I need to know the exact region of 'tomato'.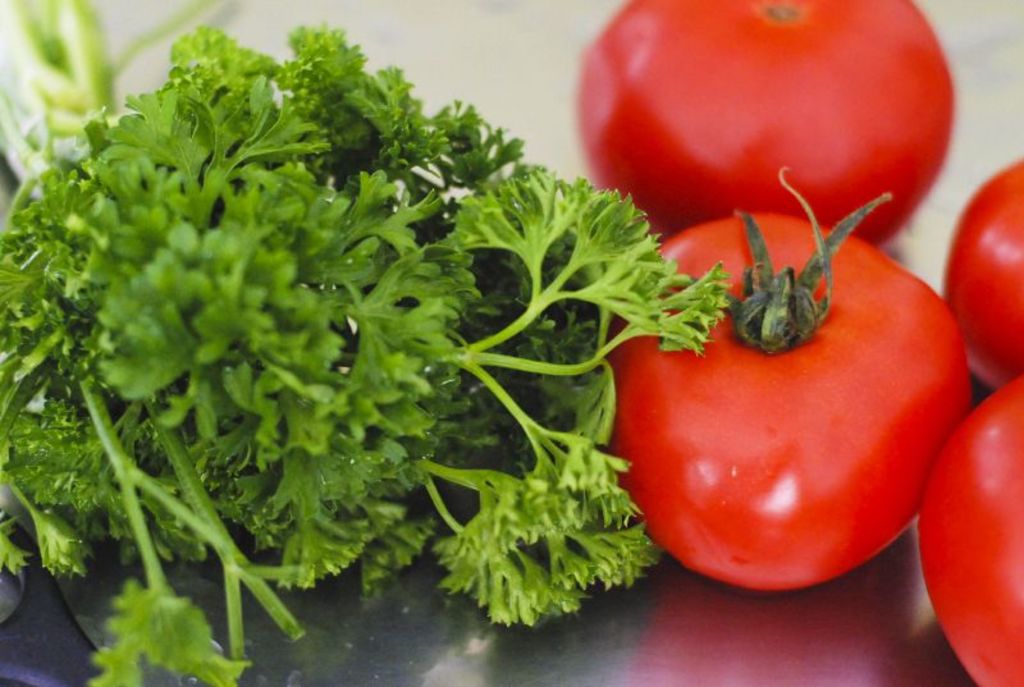
Region: (946,150,1023,380).
